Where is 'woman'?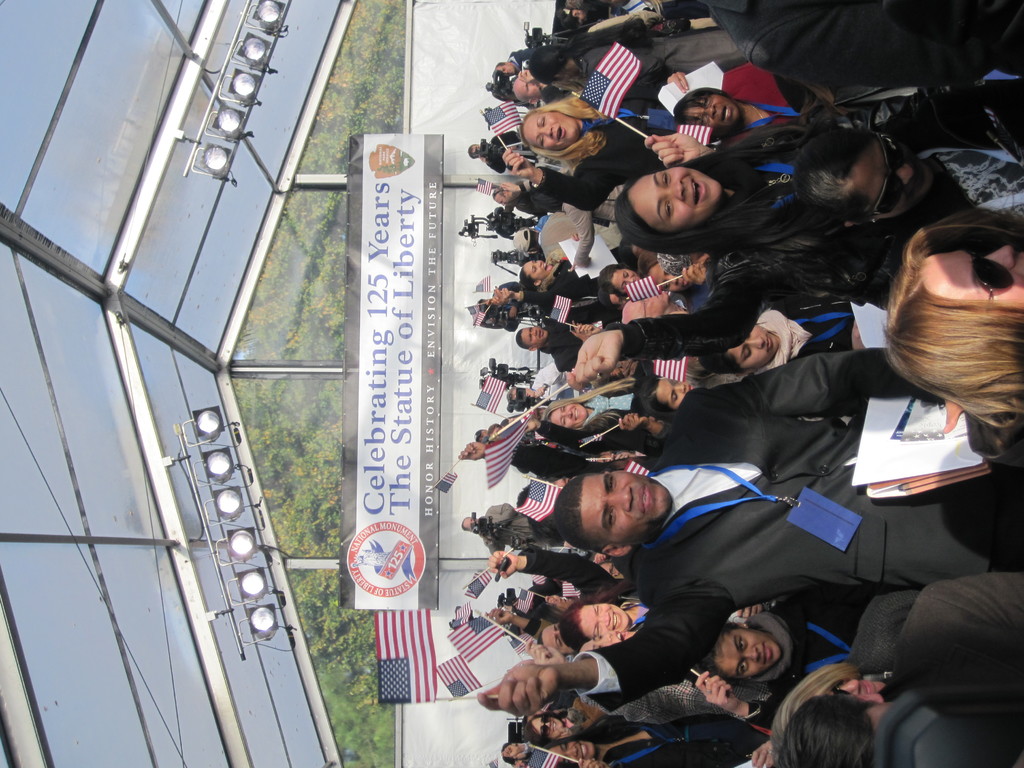
box=[763, 589, 923, 758].
